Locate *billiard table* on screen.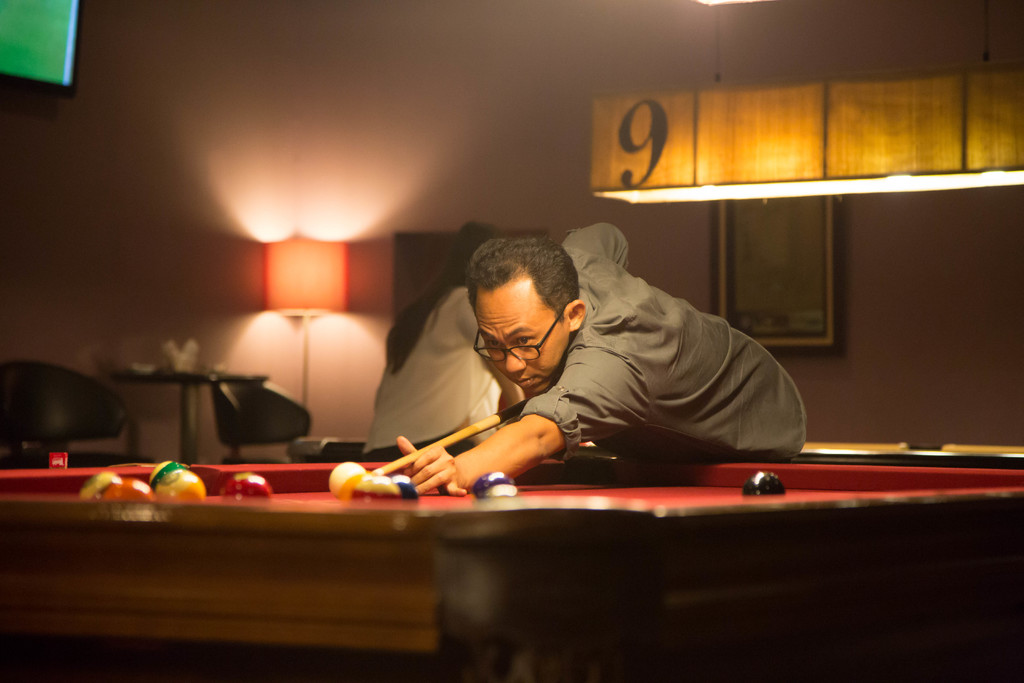
On screen at 0,458,1023,682.
